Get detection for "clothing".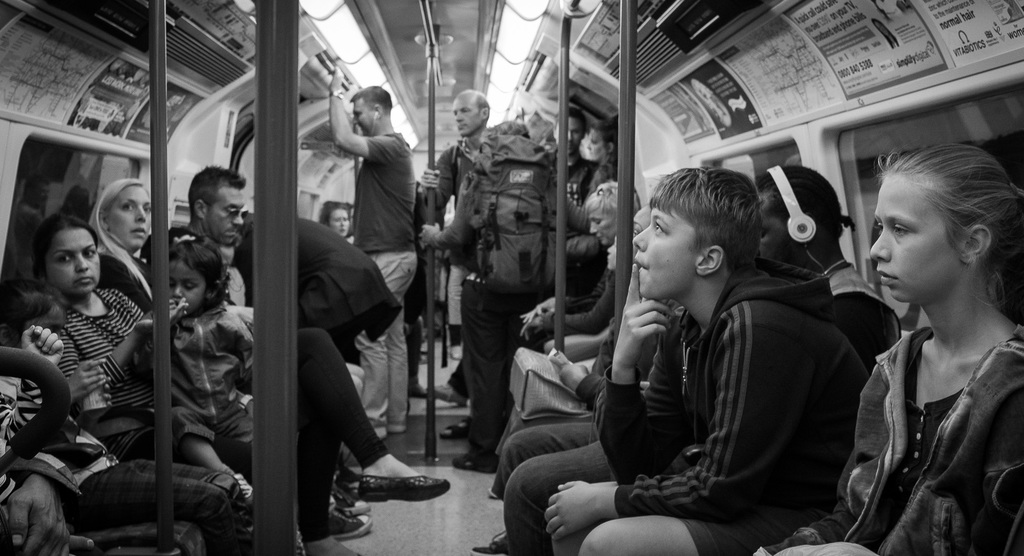
Detection: {"x1": 101, "y1": 240, "x2": 386, "y2": 521}.
